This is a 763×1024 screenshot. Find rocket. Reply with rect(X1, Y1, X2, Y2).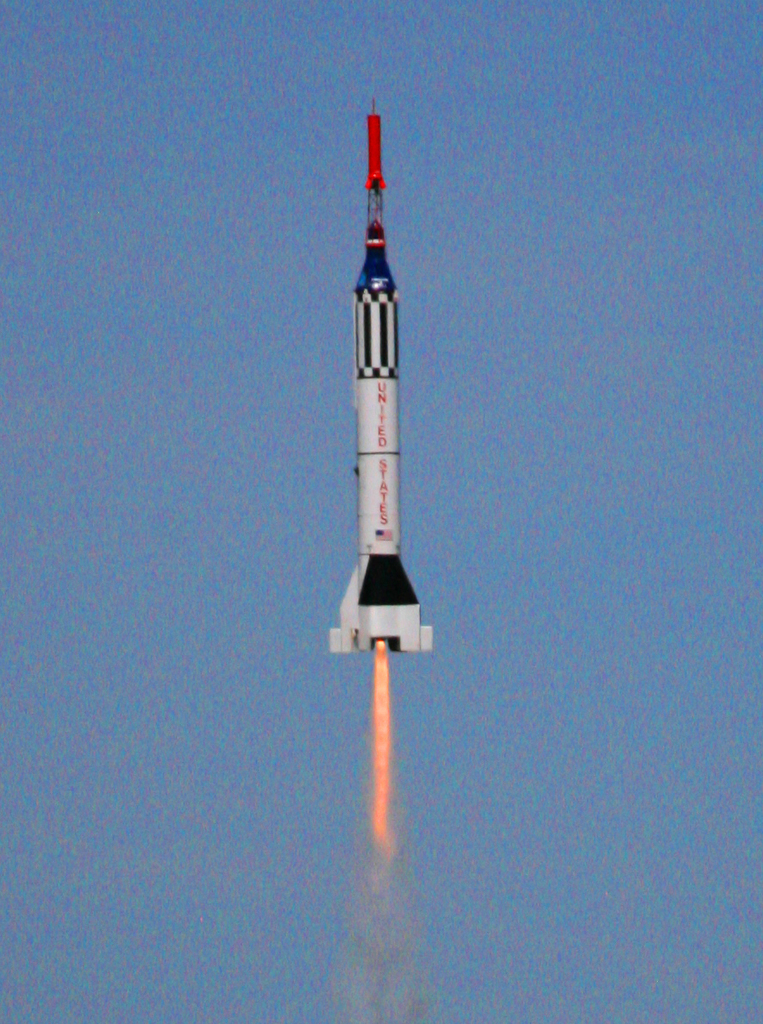
rect(334, 97, 433, 654).
